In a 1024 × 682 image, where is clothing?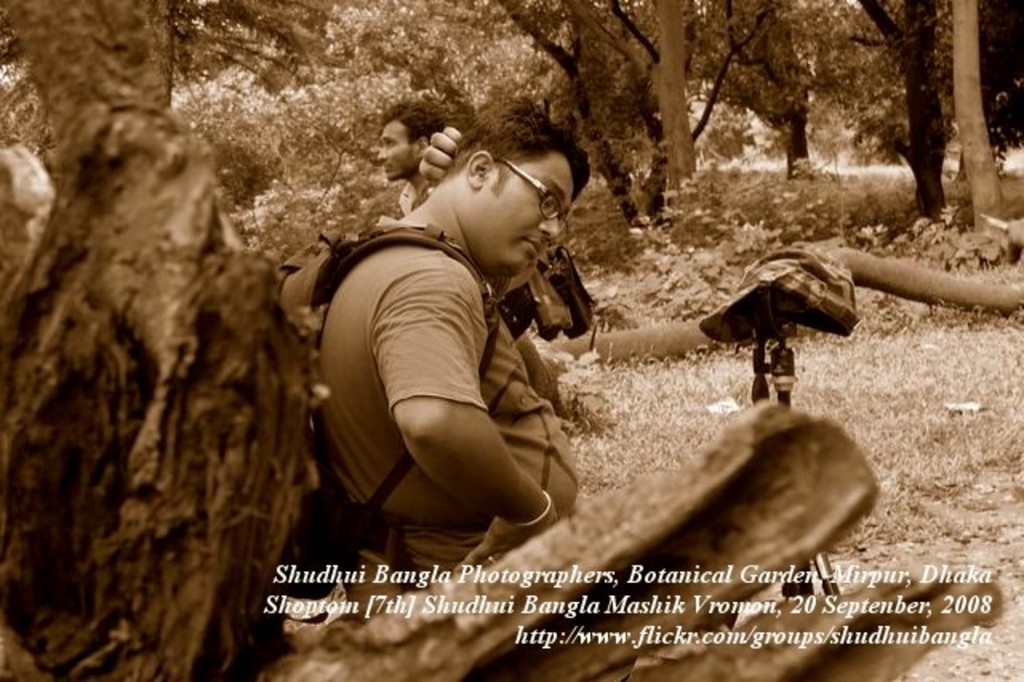
box=[262, 216, 581, 600].
